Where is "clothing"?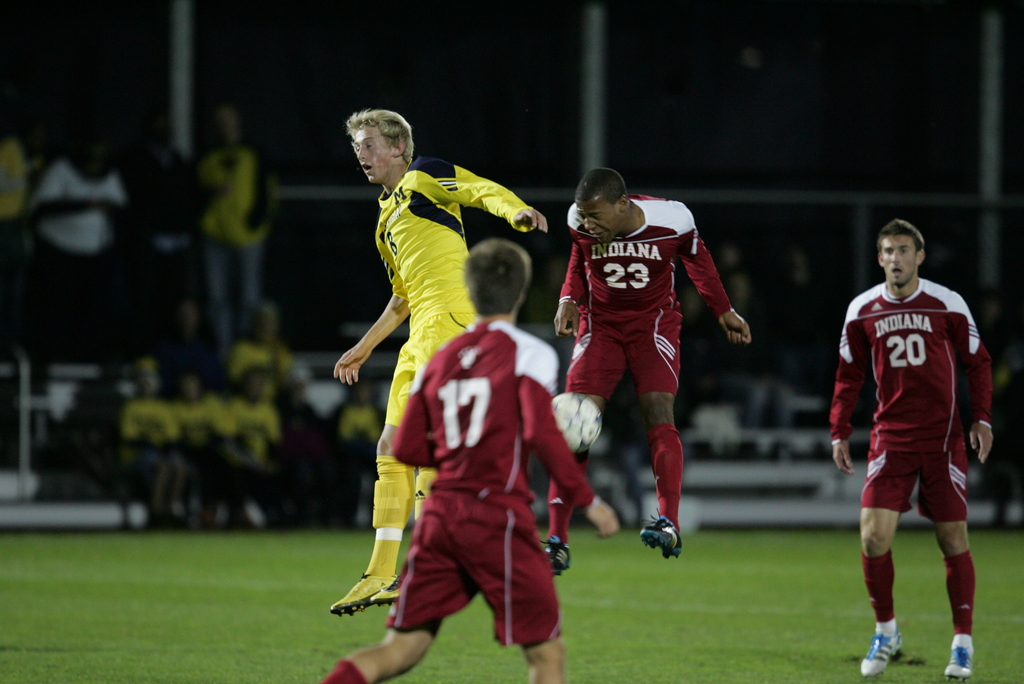
x1=334 y1=396 x2=381 y2=517.
